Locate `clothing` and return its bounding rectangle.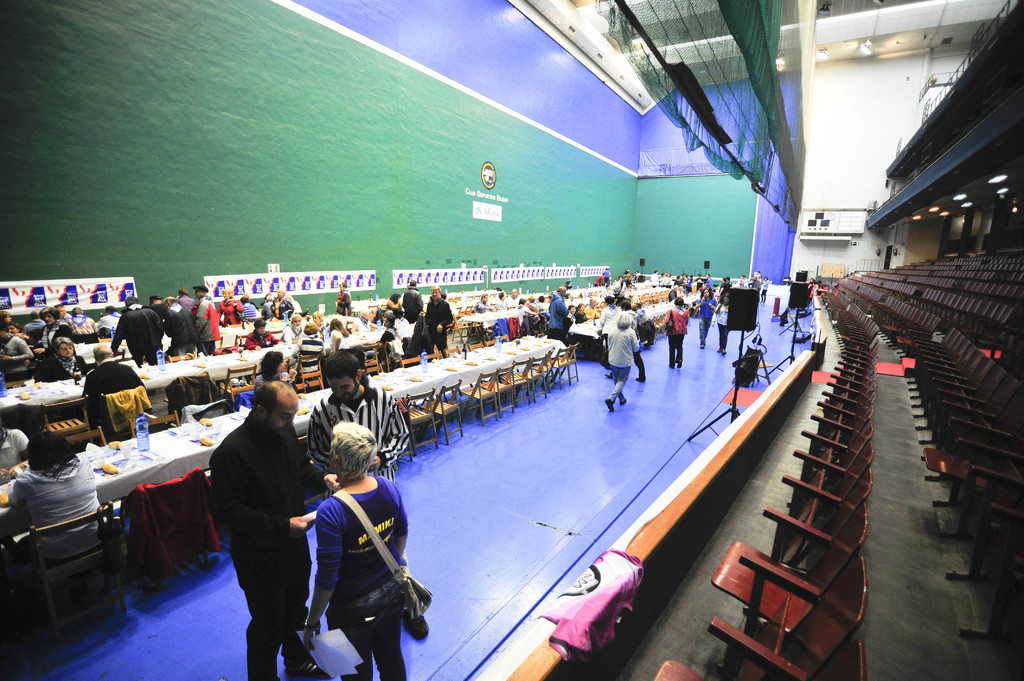
{"left": 198, "top": 298, "right": 223, "bottom": 357}.
